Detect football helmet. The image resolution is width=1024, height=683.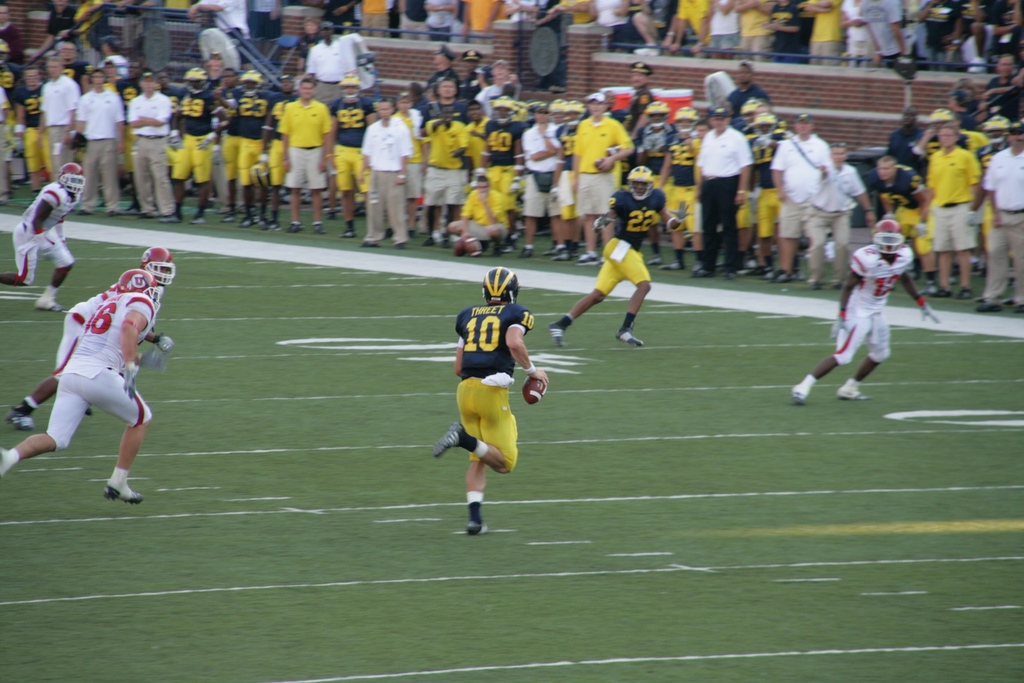
630:164:653:194.
